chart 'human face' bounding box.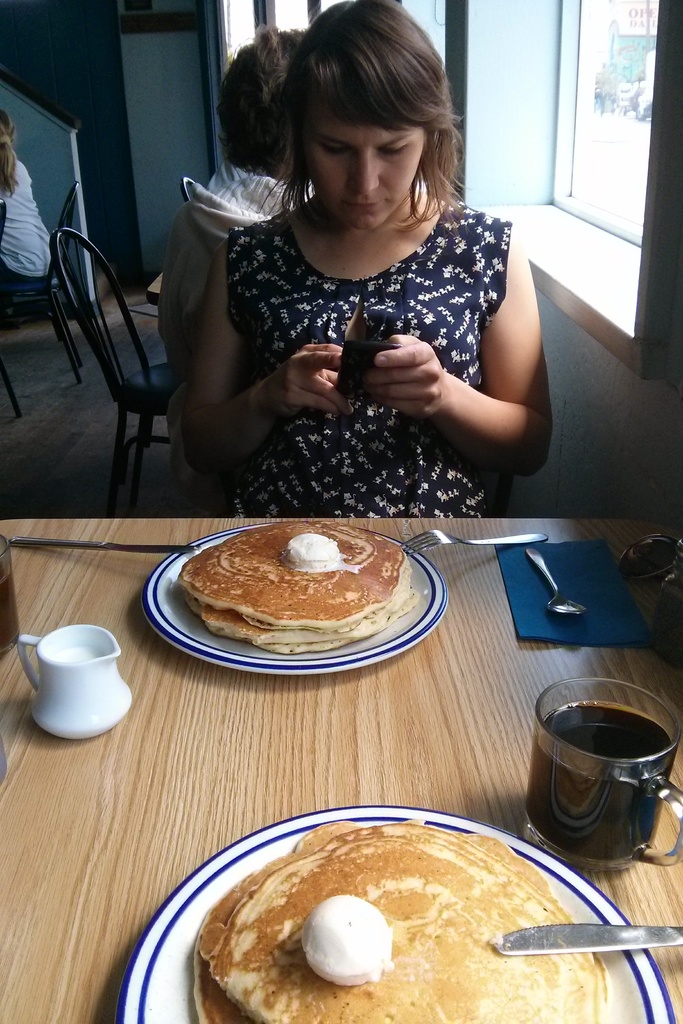
Charted: select_region(308, 90, 425, 228).
